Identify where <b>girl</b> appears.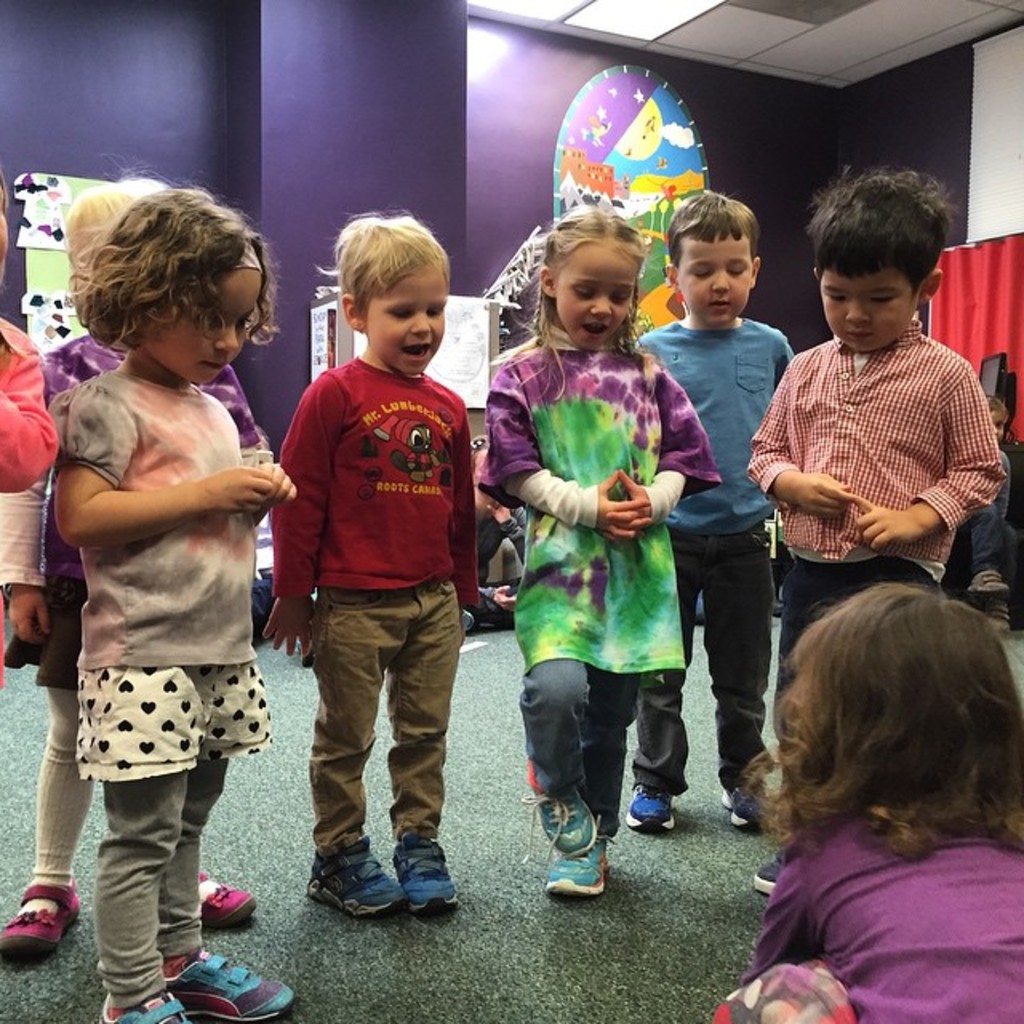
Appears at (x1=0, y1=182, x2=274, y2=965).
